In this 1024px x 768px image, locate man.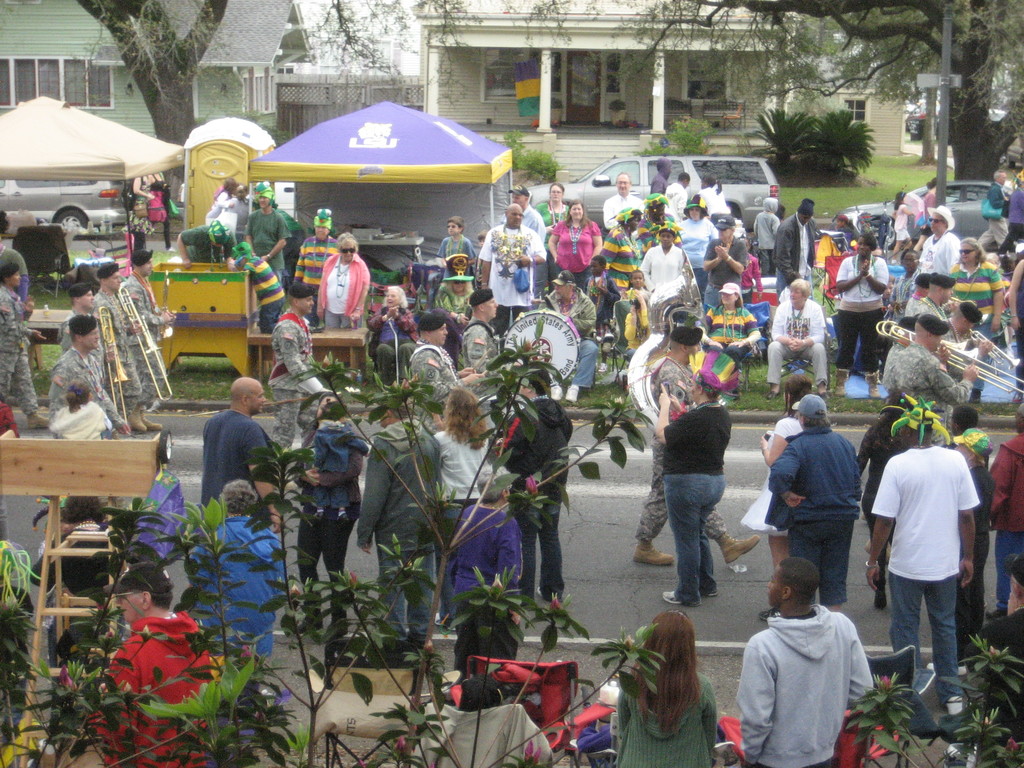
Bounding box: left=271, top=284, right=326, bottom=454.
